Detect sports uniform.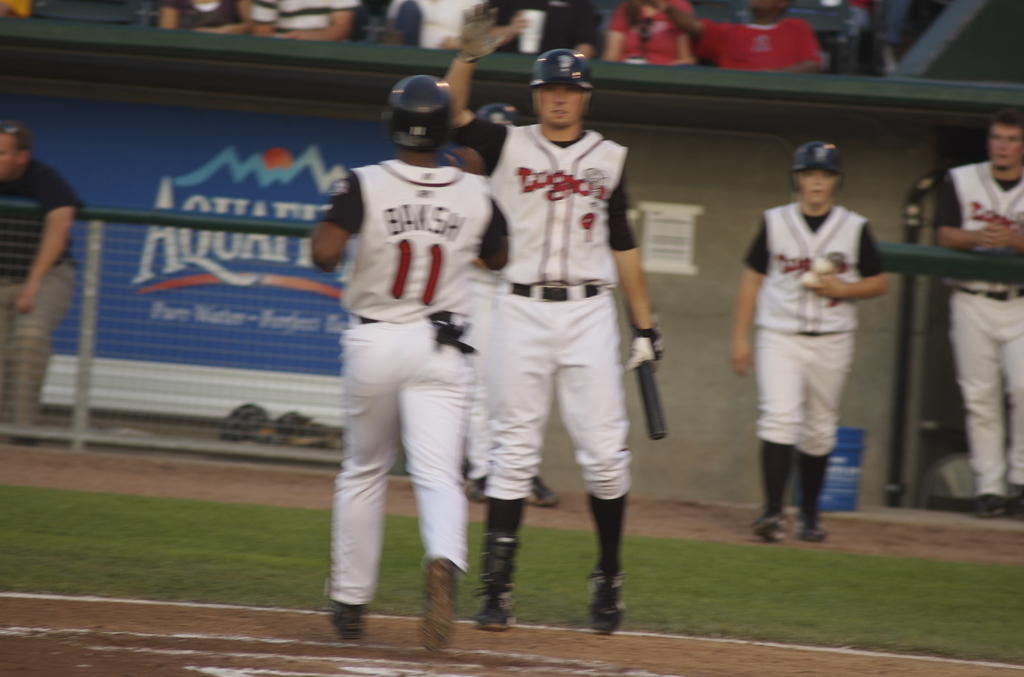
Detected at <box>481,120,642,593</box>.
